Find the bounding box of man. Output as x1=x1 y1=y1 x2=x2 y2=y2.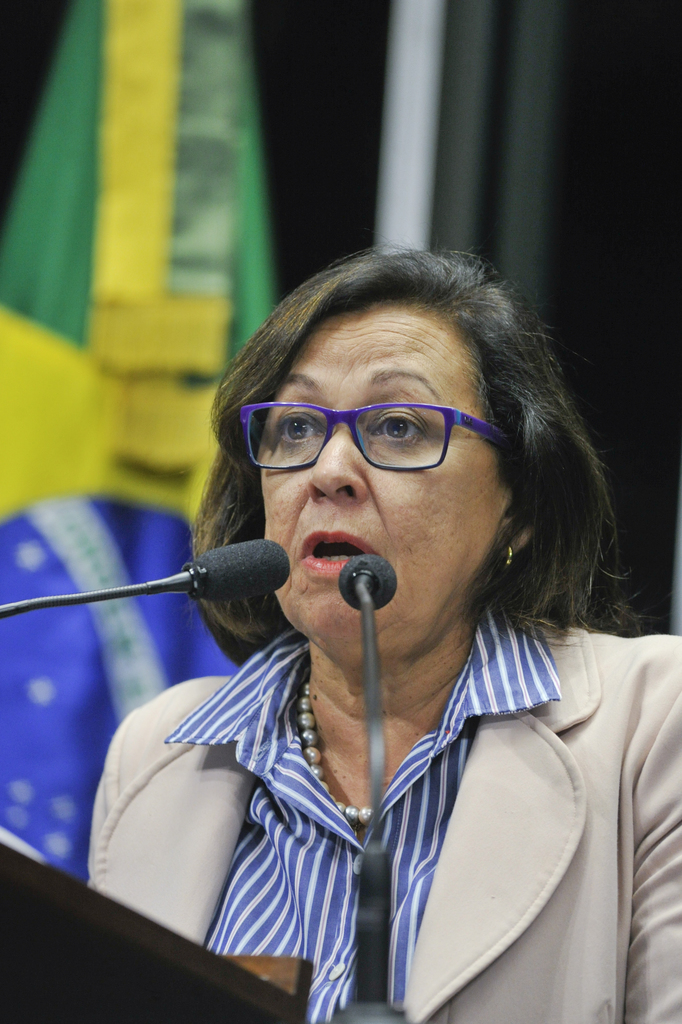
x1=85 y1=239 x2=681 y2=1023.
